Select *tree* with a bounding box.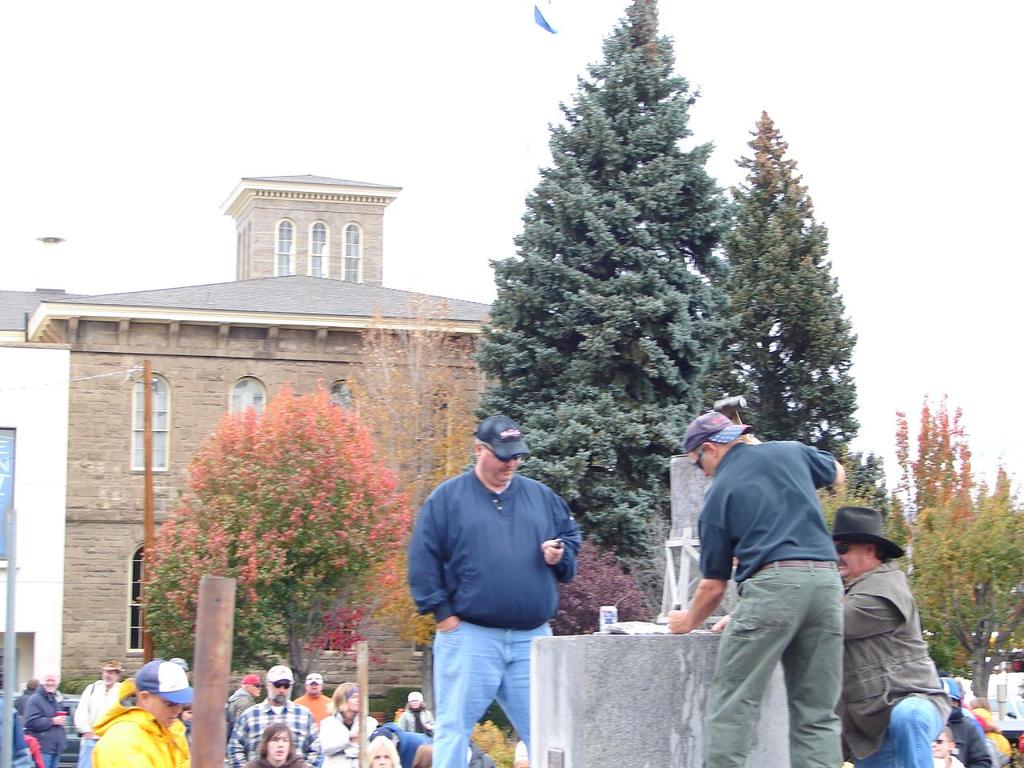
(340,286,502,722).
